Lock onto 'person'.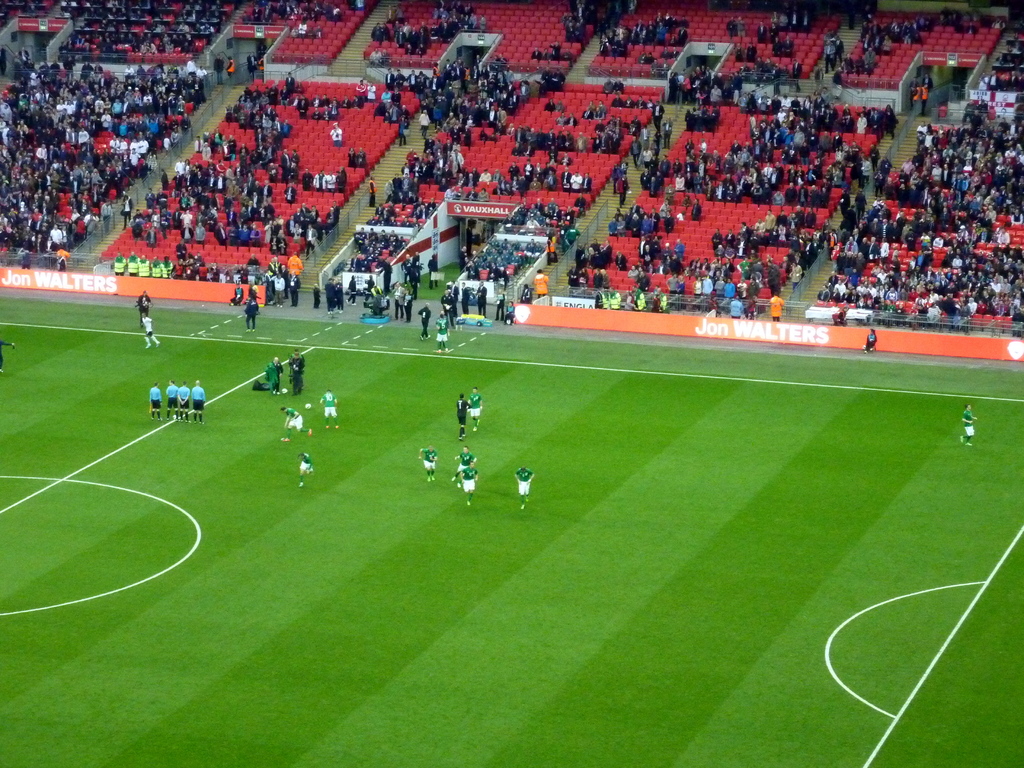
Locked: [458,392,467,437].
